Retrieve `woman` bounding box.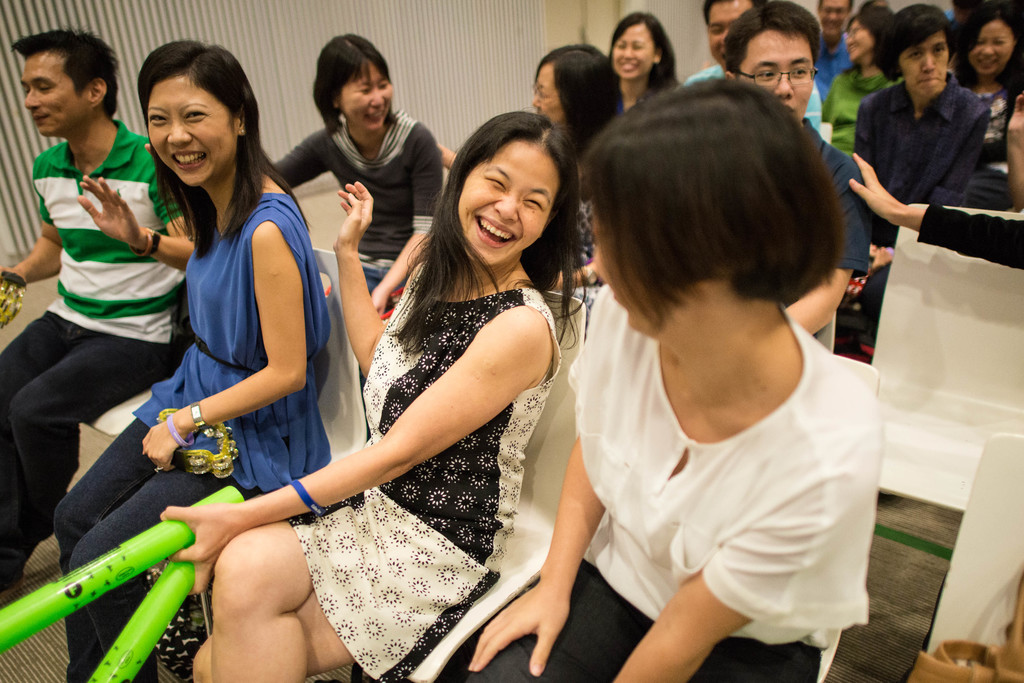
Bounding box: select_region(436, 45, 623, 289).
